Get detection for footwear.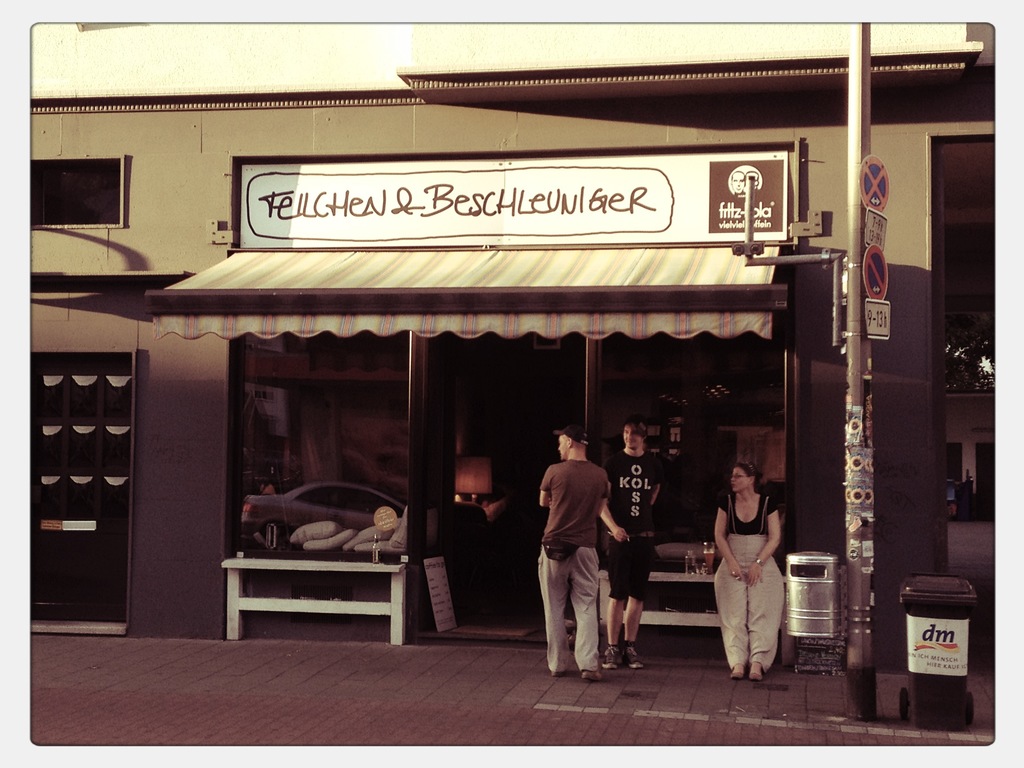
Detection: bbox(549, 667, 558, 682).
